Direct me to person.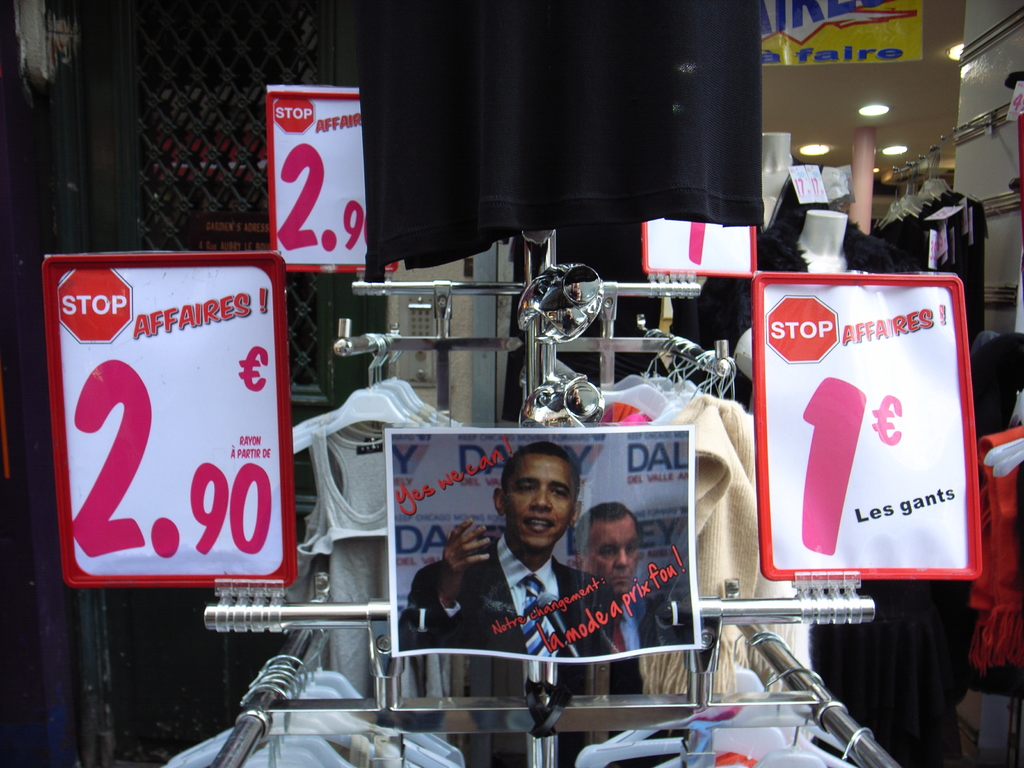
Direction: [x1=428, y1=441, x2=620, y2=708].
